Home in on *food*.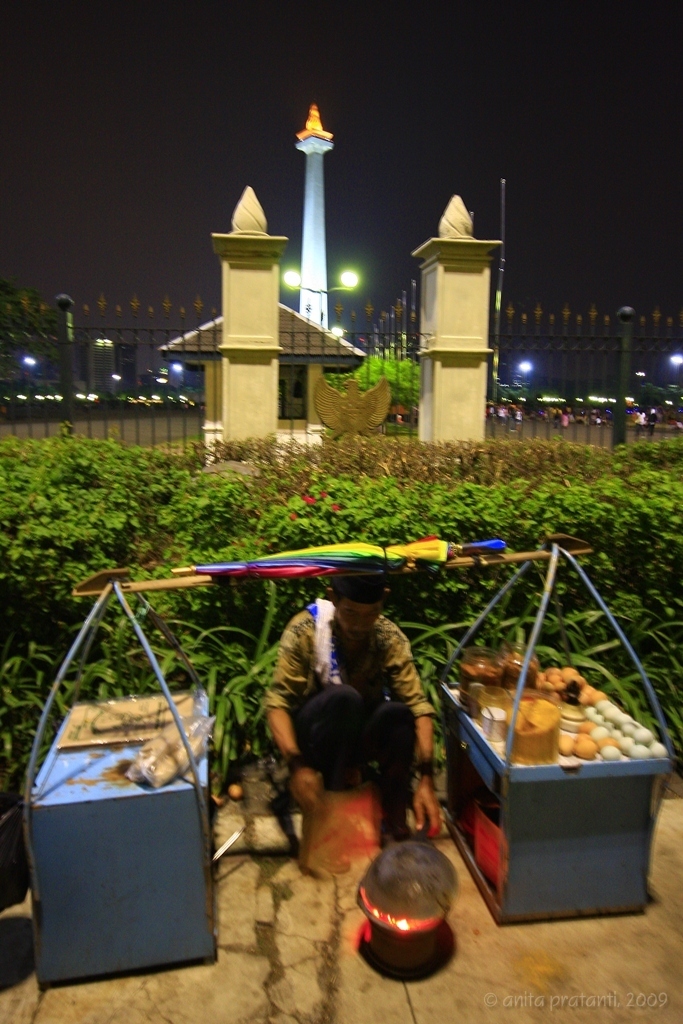
Homed in at rect(451, 654, 660, 767).
